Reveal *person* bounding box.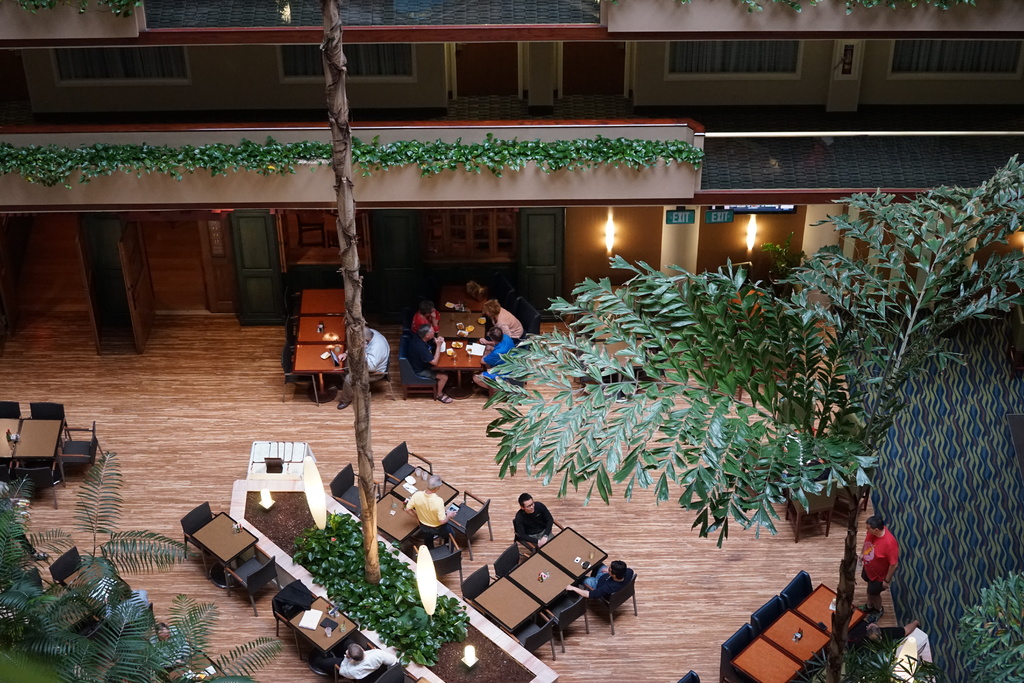
Revealed: 472, 327, 518, 397.
